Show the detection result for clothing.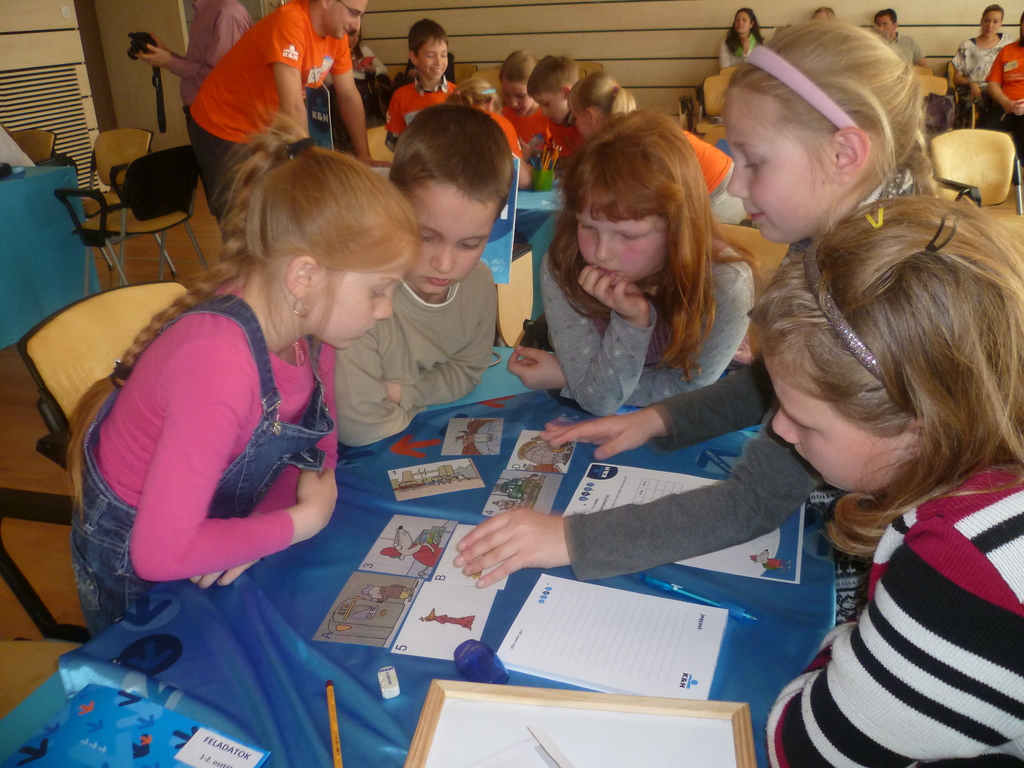
(767, 465, 1023, 767).
